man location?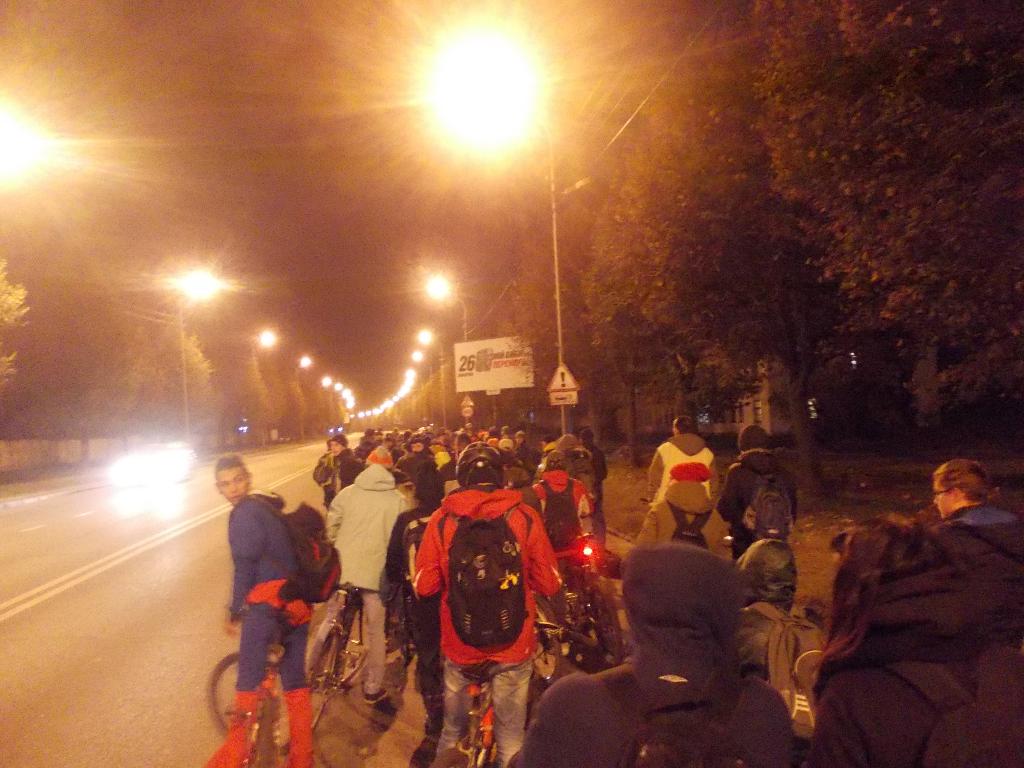
bbox=[211, 451, 324, 767]
